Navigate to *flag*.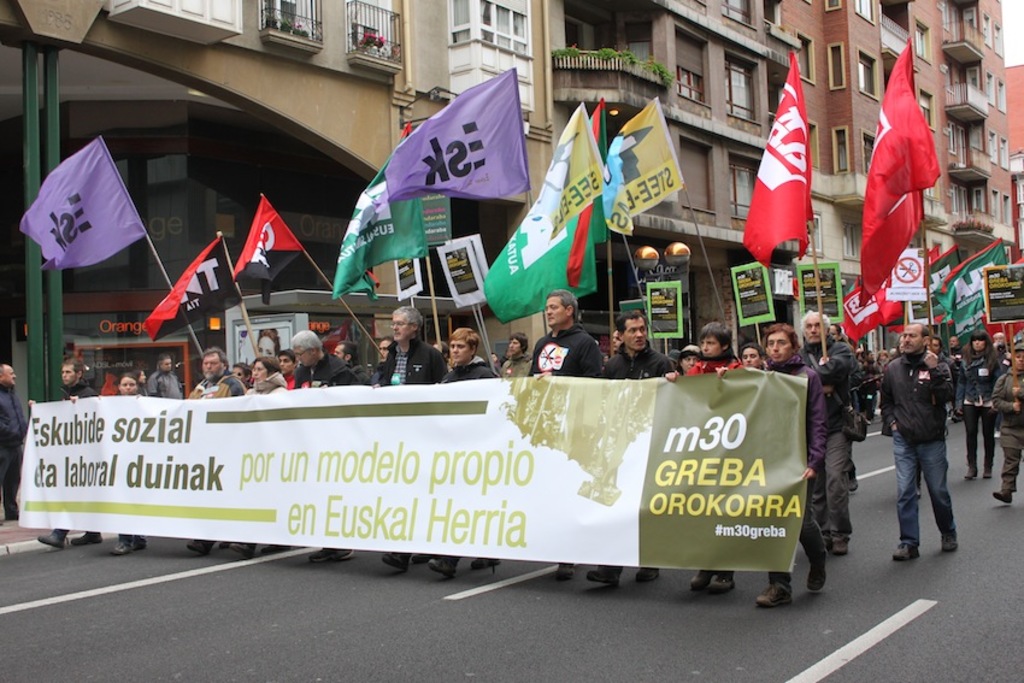
Navigation target: 742:51:813:275.
